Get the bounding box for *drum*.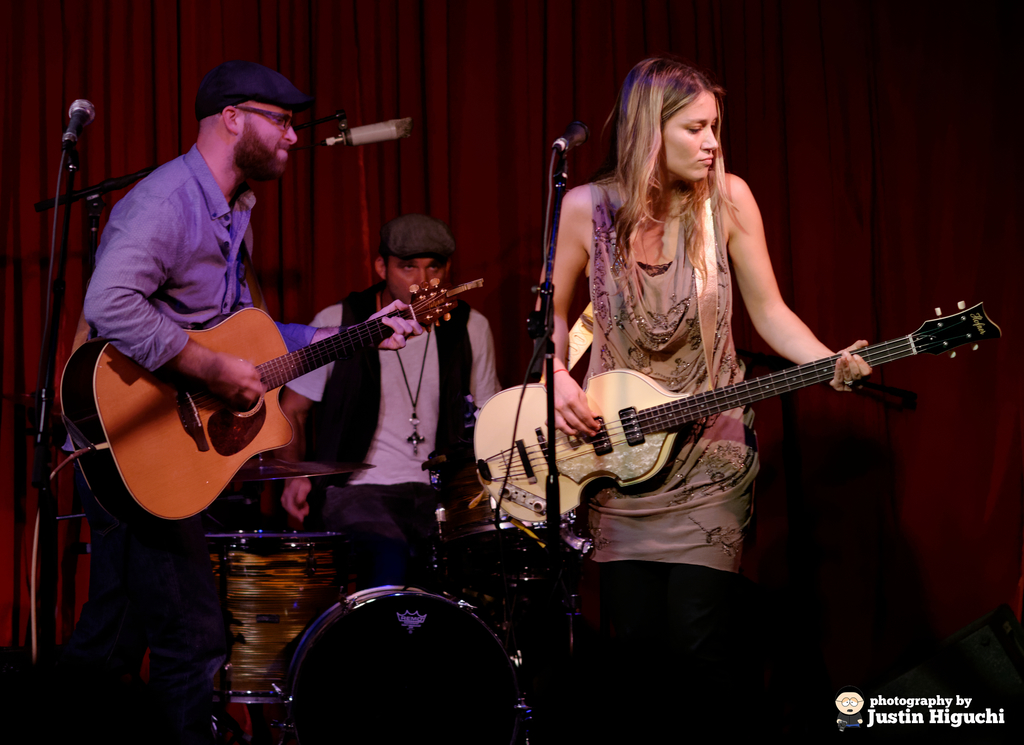
<bbox>214, 532, 344, 702</bbox>.
